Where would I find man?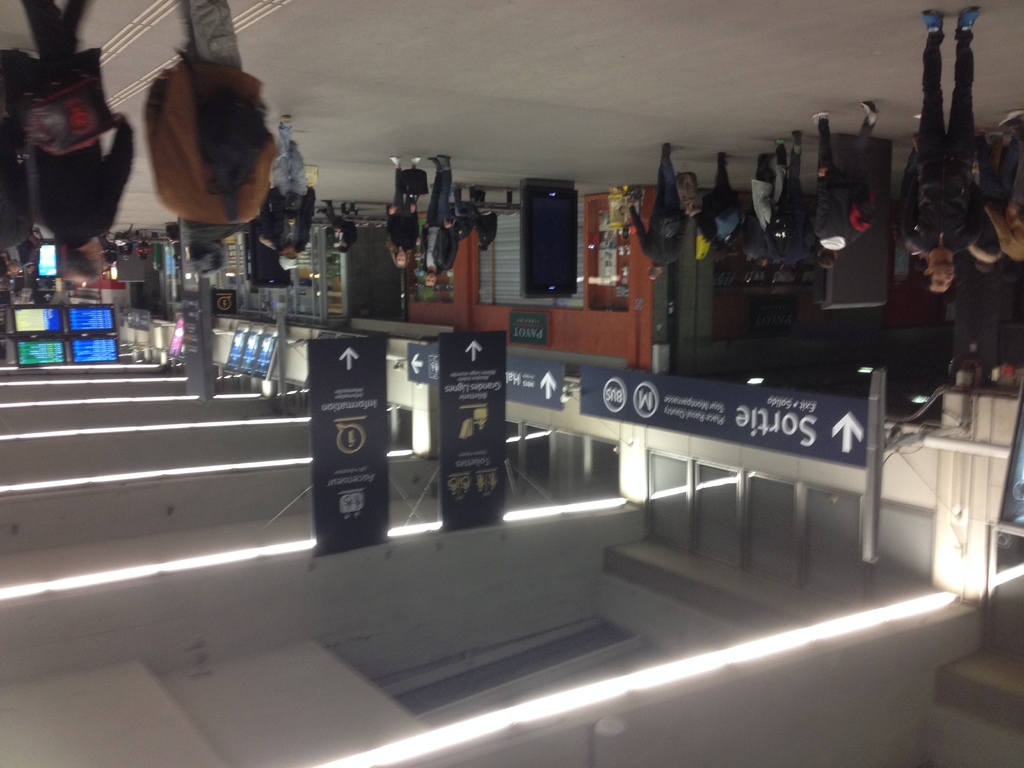
At (764,127,811,280).
